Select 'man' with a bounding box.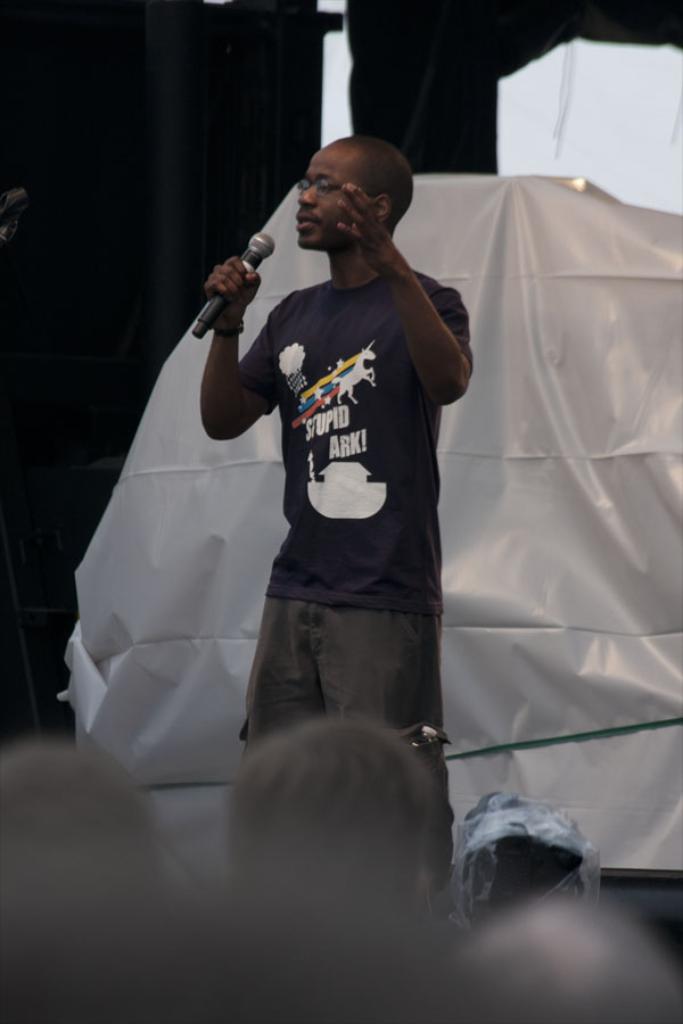
162/113/503/894.
